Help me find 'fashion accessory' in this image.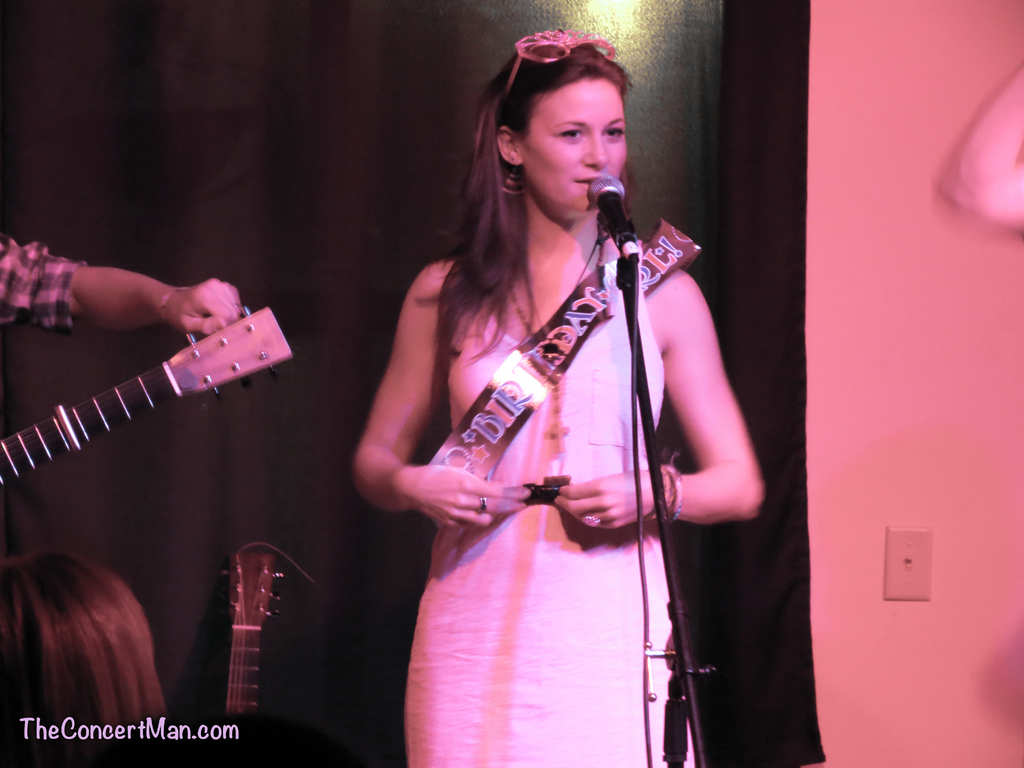
Found it: region(476, 495, 490, 514).
